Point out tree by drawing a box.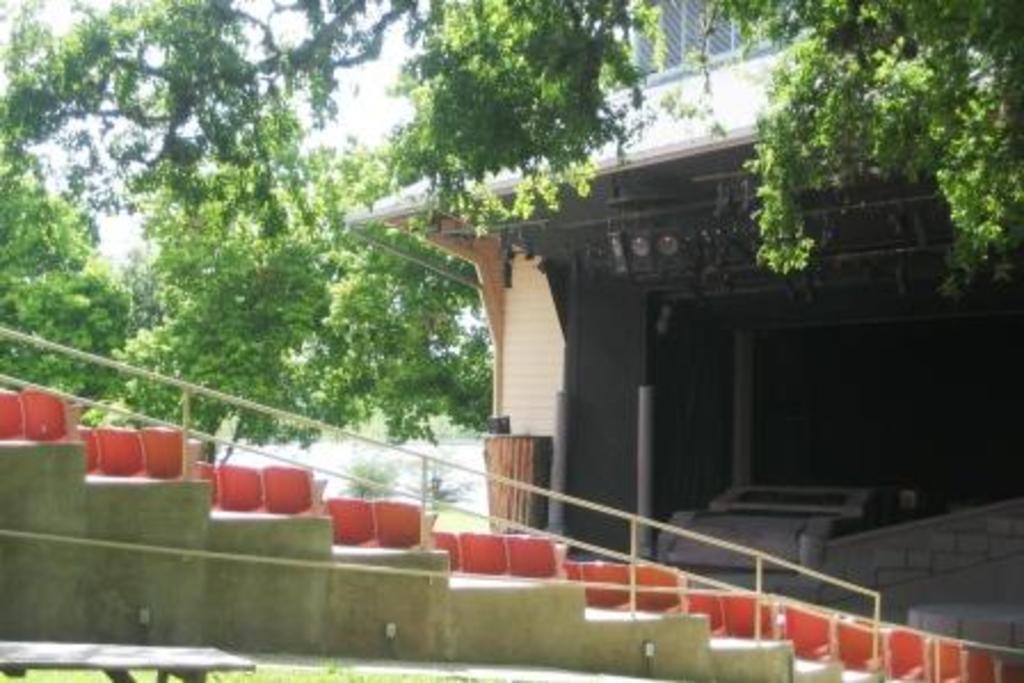
bbox(0, 158, 133, 413).
